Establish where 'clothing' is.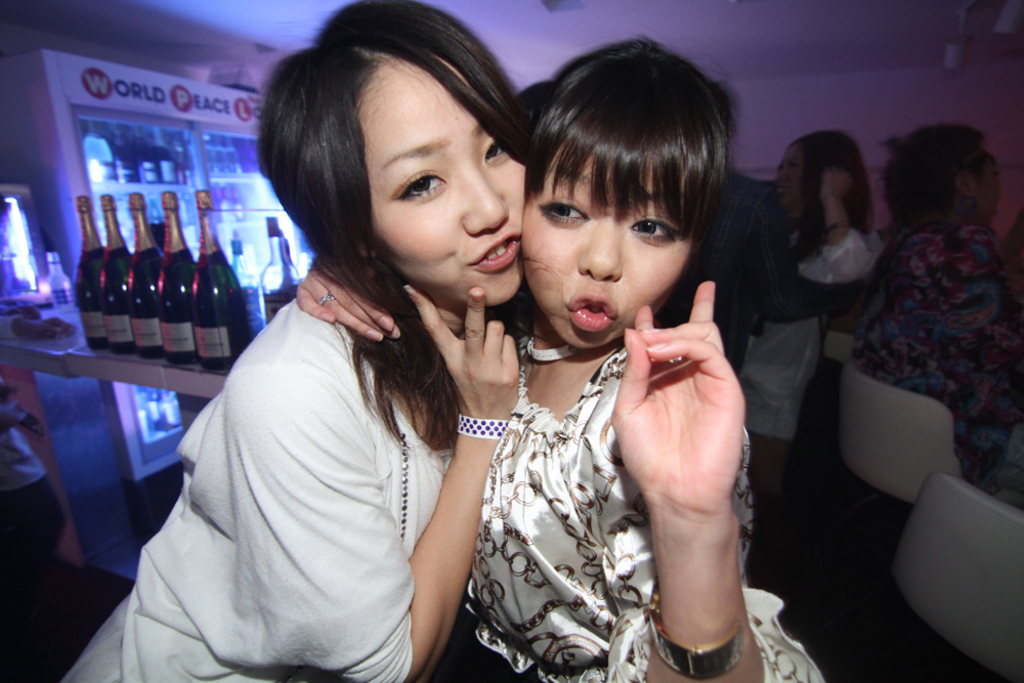
Established at [465, 341, 824, 682].
